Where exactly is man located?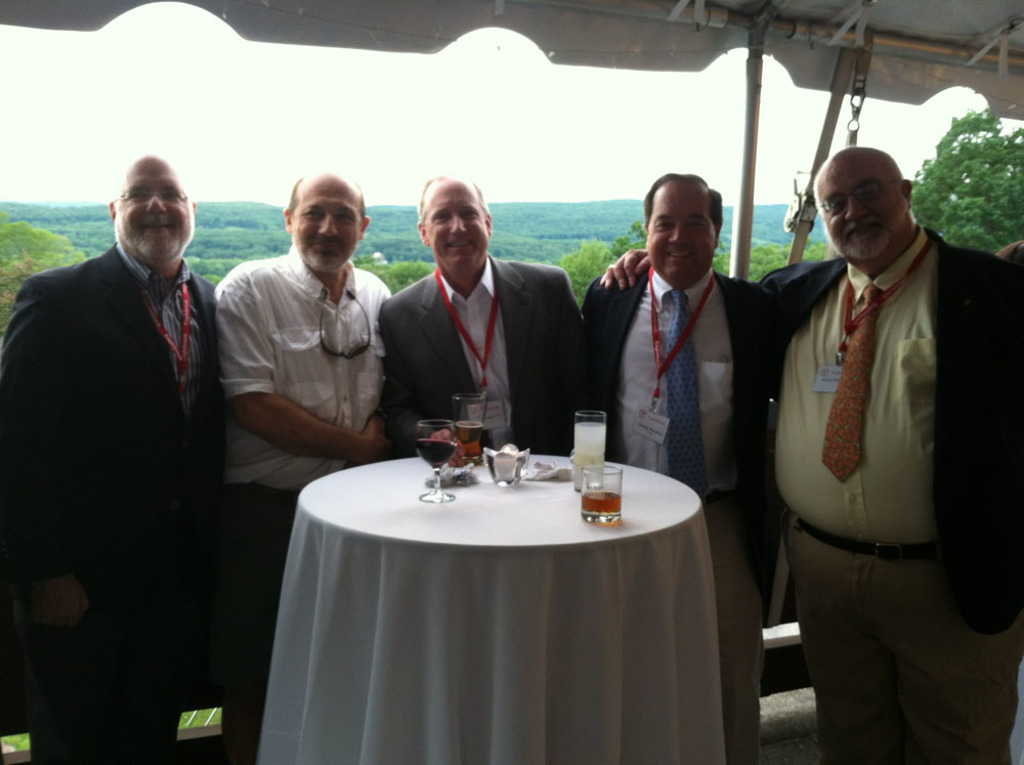
Its bounding box is [15, 122, 261, 745].
